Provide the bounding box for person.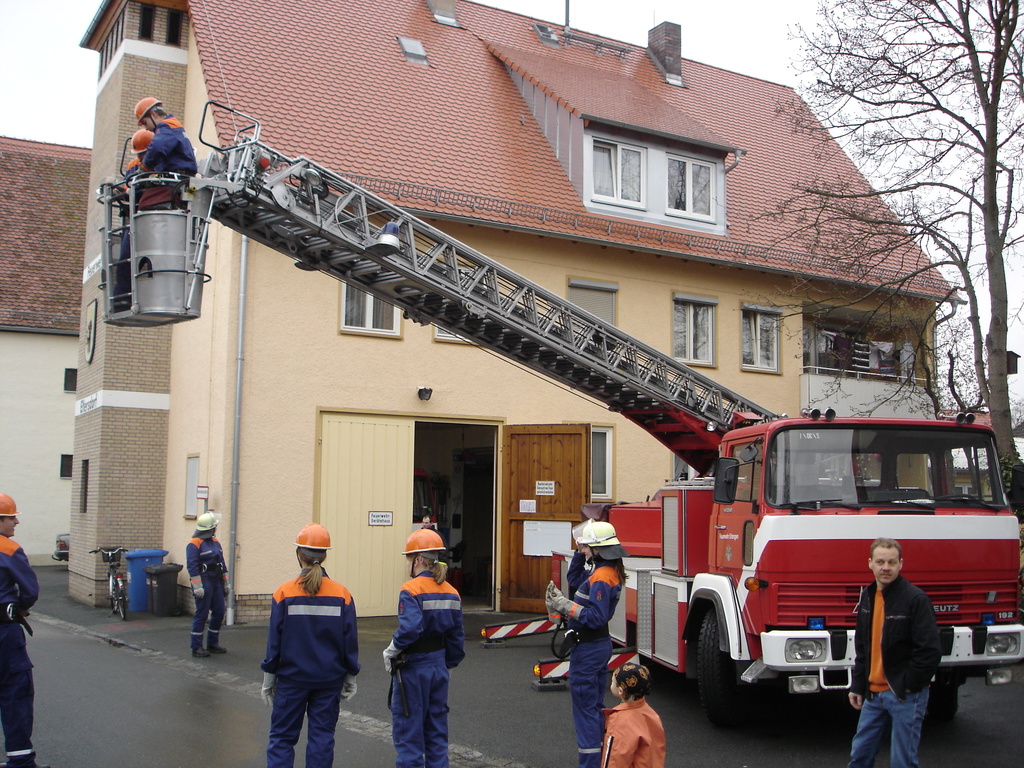
x1=548 y1=518 x2=627 y2=767.
